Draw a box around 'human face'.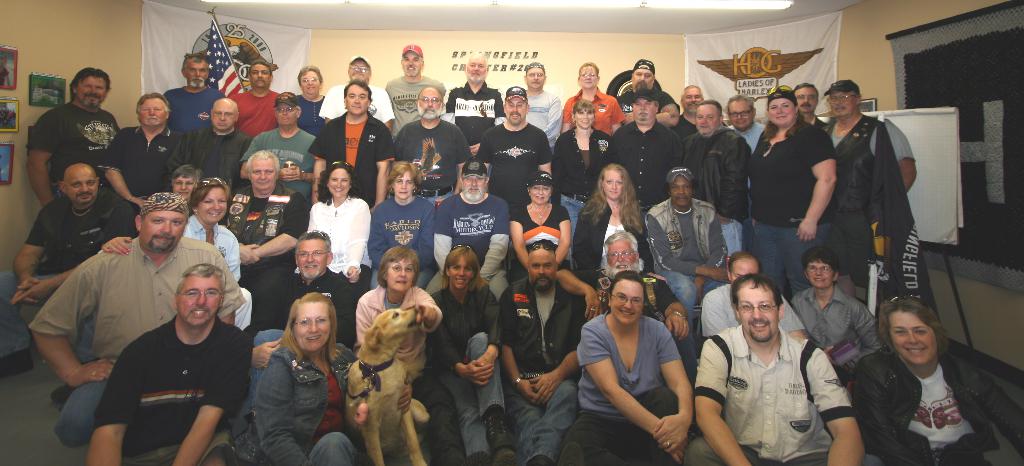
box=[582, 65, 602, 90].
